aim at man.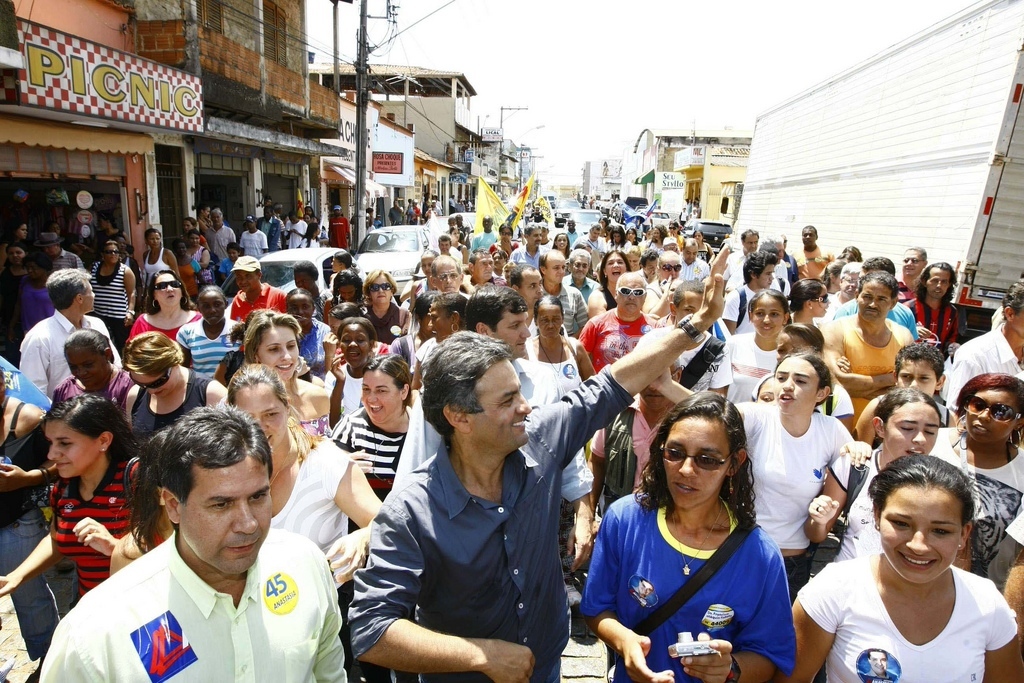
Aimed at pyautogui.locateOnScreen(391, 201, 405, 224).
